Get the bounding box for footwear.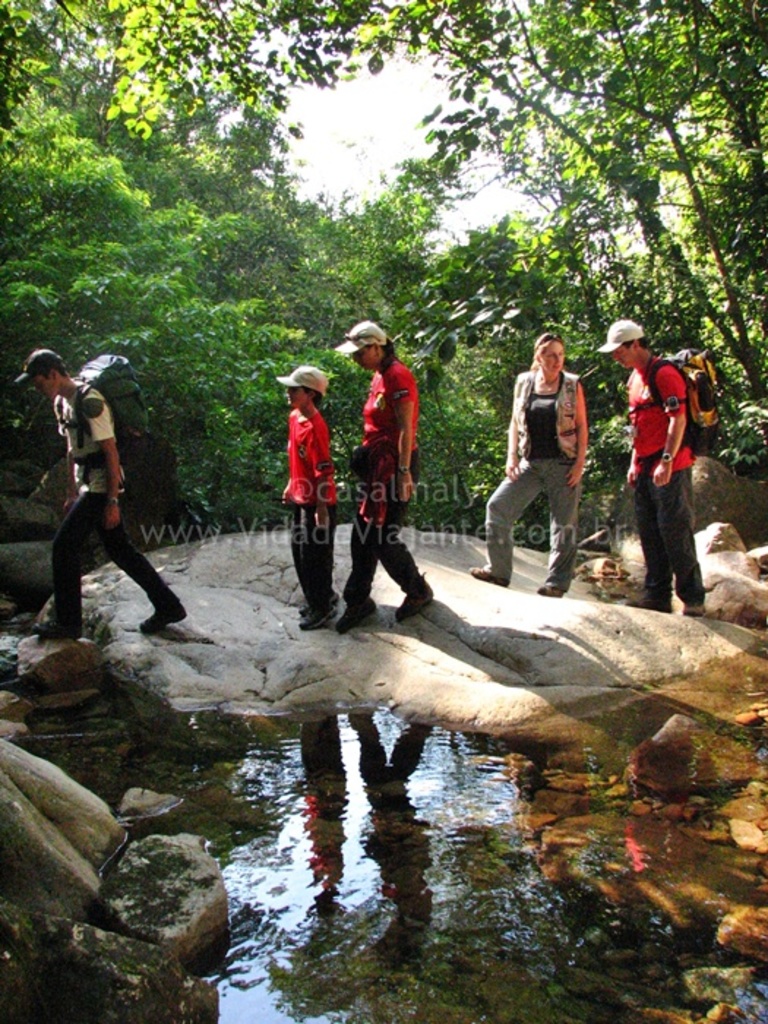
(394,584,434,622).
